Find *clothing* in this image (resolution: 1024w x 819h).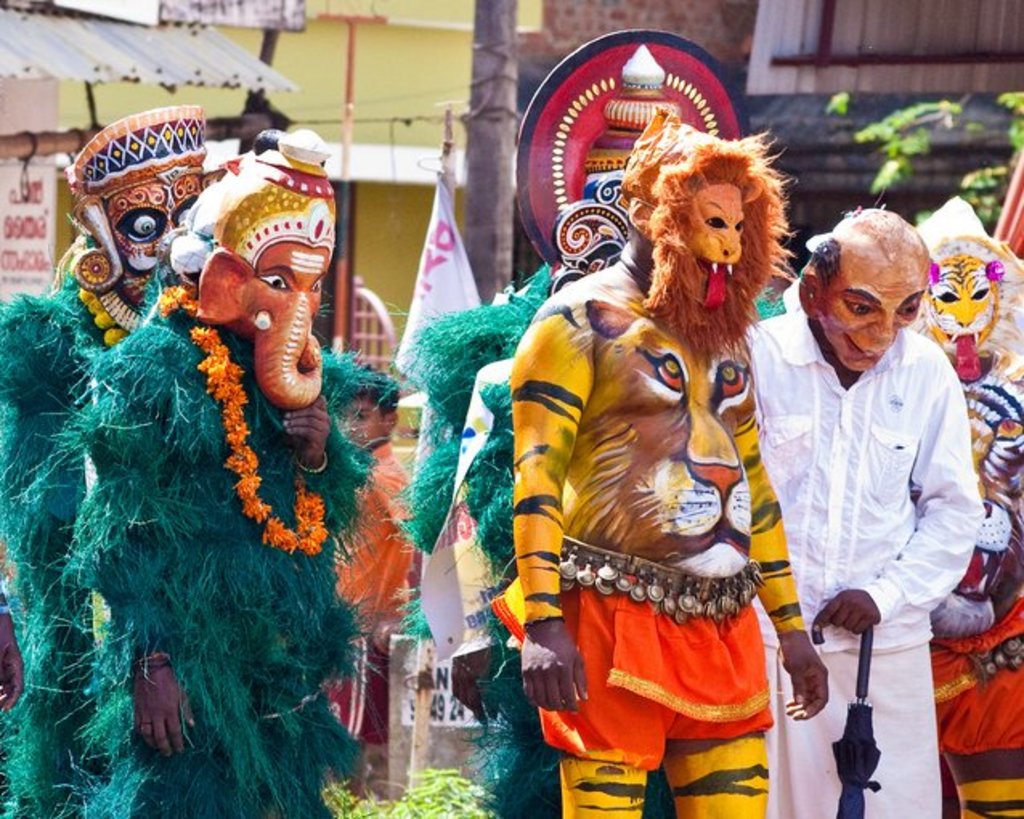
329,438,416,745.
